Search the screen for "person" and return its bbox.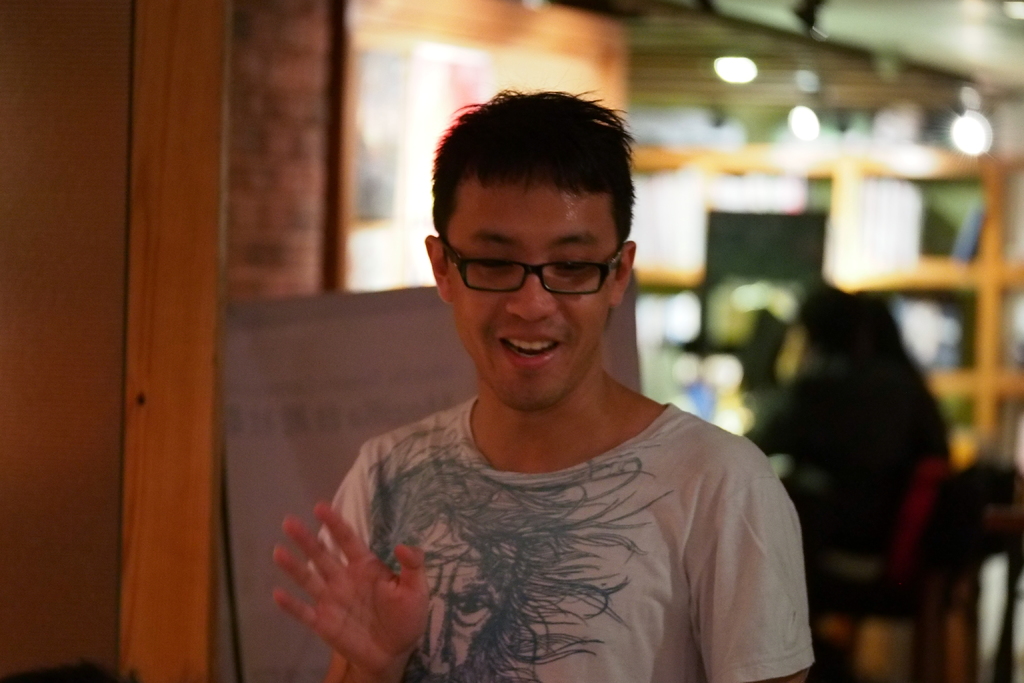
Found: <box>743,287,964,609</box>.
